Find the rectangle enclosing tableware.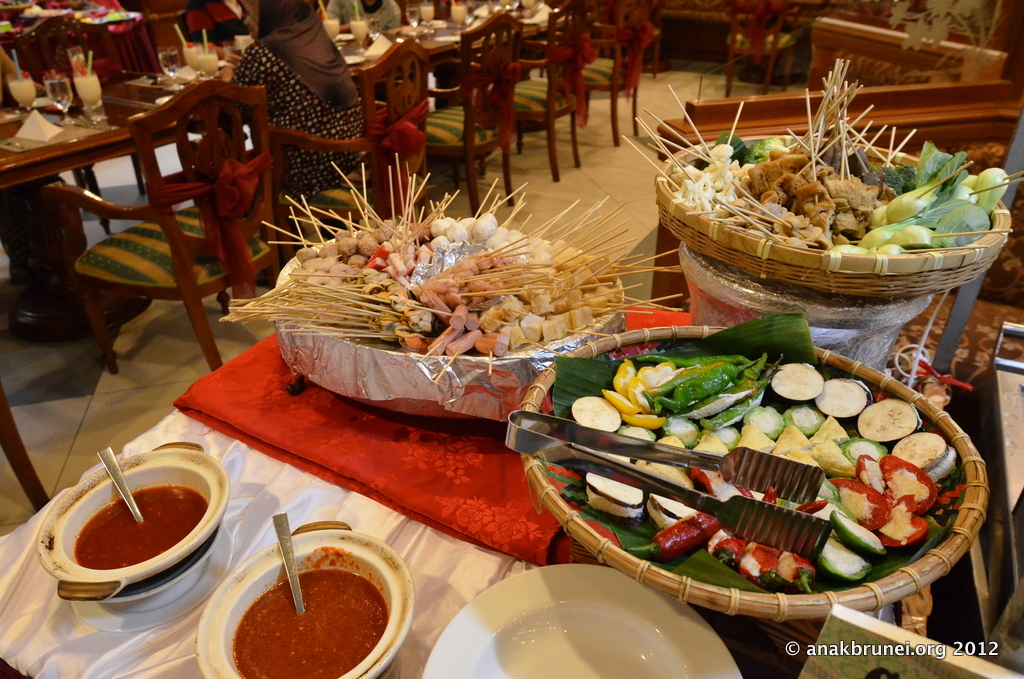
95:445:142:525.
